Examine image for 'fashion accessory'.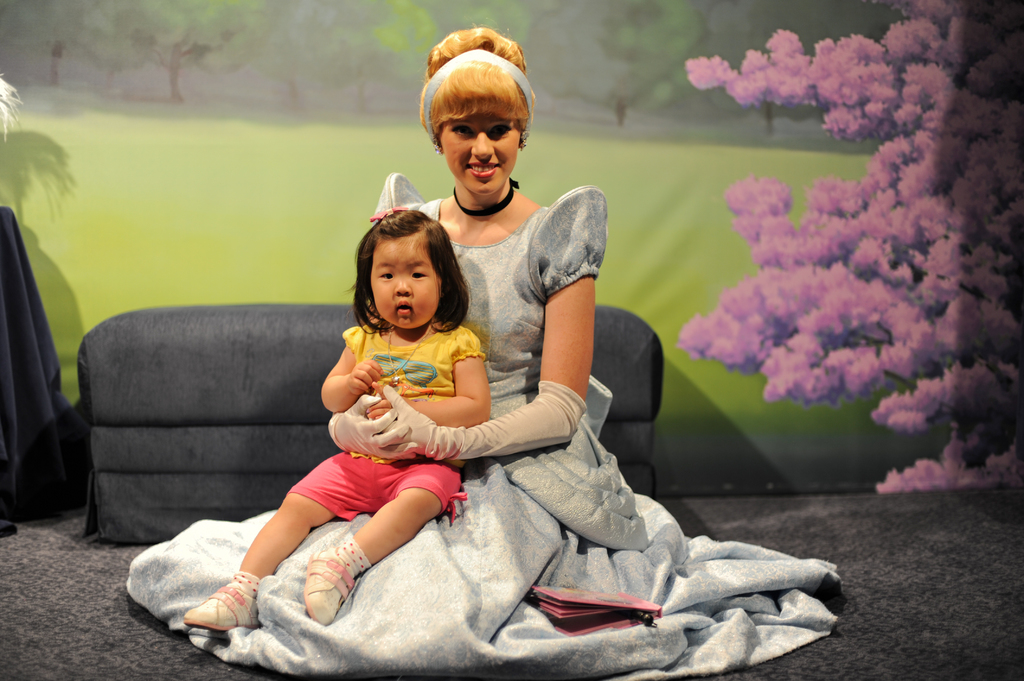
Examination result: [x1=369, y1=207, x2=407, y2=224].
